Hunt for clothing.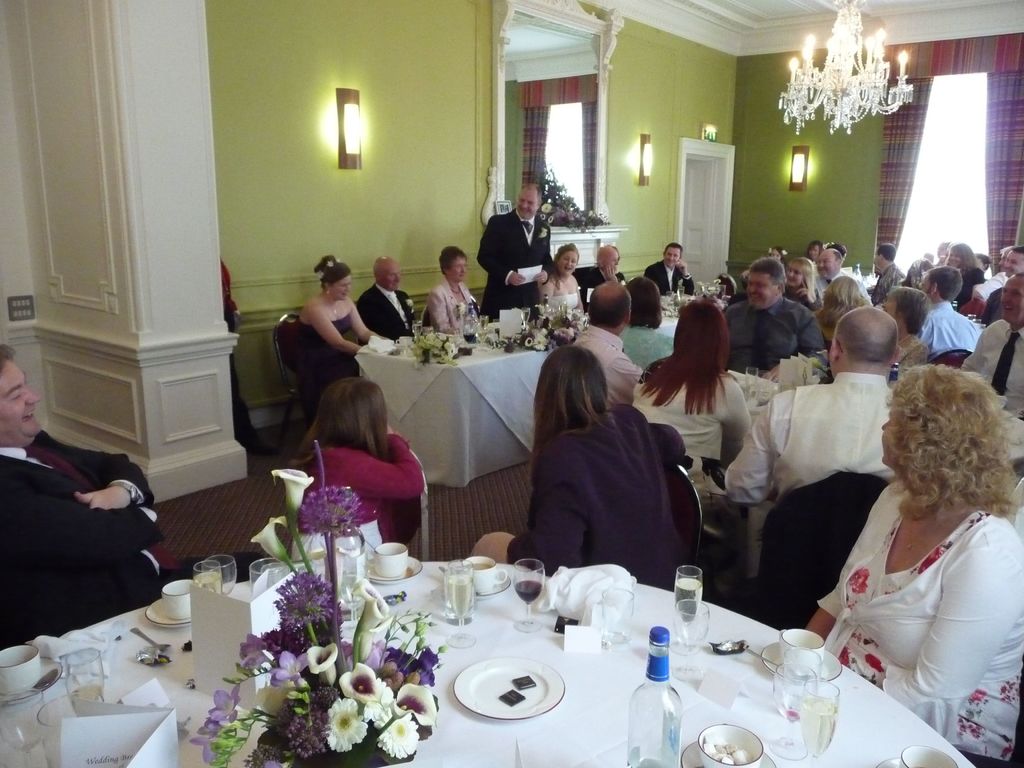
Hunted down at <bbox>731, 375, 890, 518</bbox>.
